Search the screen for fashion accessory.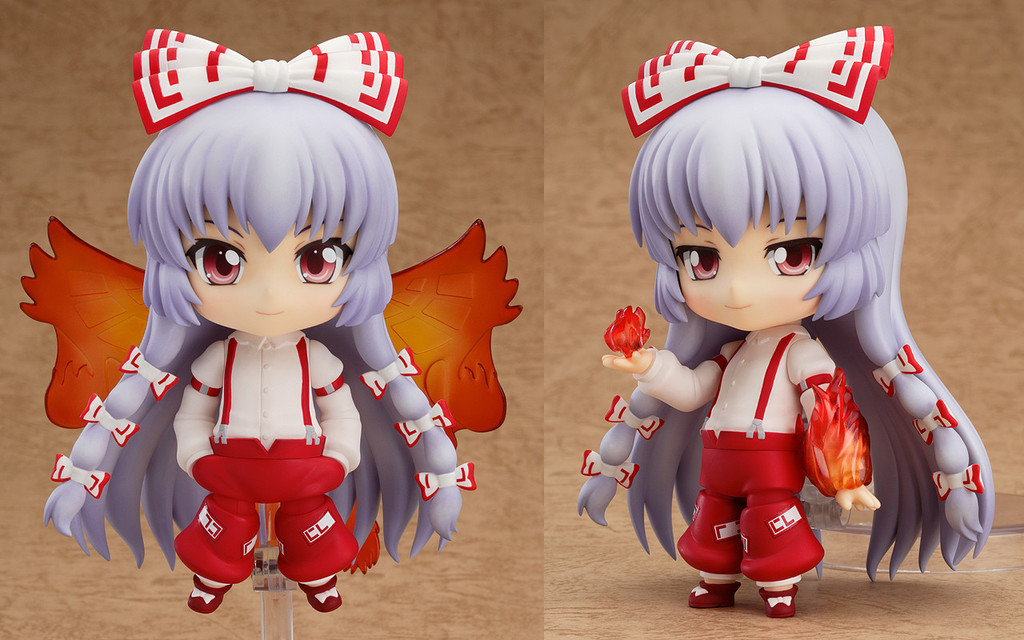
Found at <region>622, 25, 896, 139</region>.
